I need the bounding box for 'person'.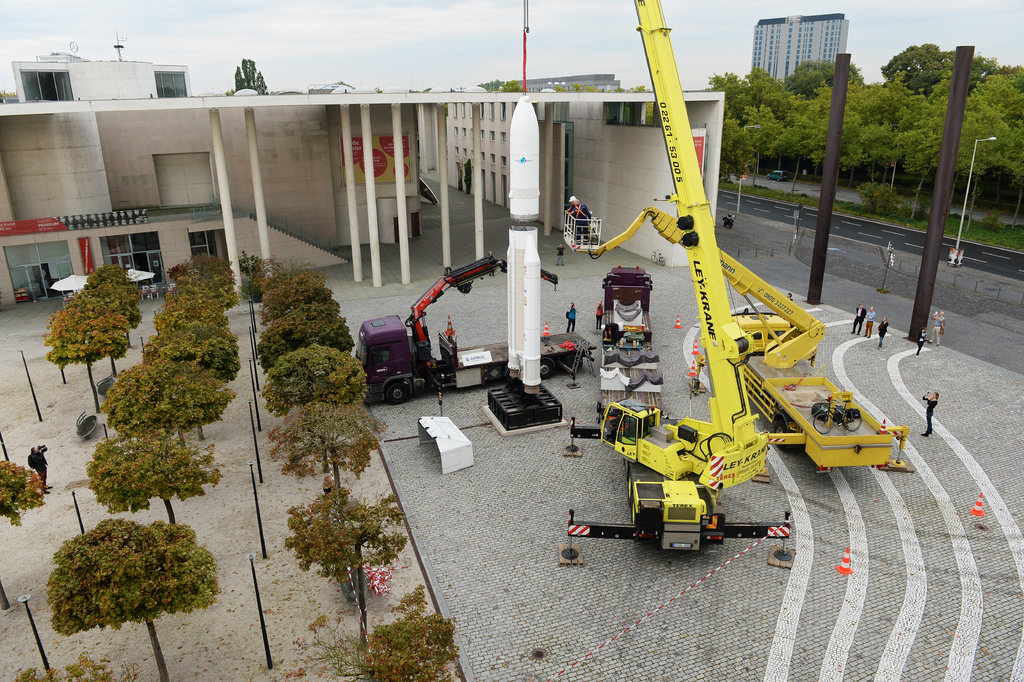
Here it is: pyautogui.locateOnScreen(565, 197, 591, 245).
